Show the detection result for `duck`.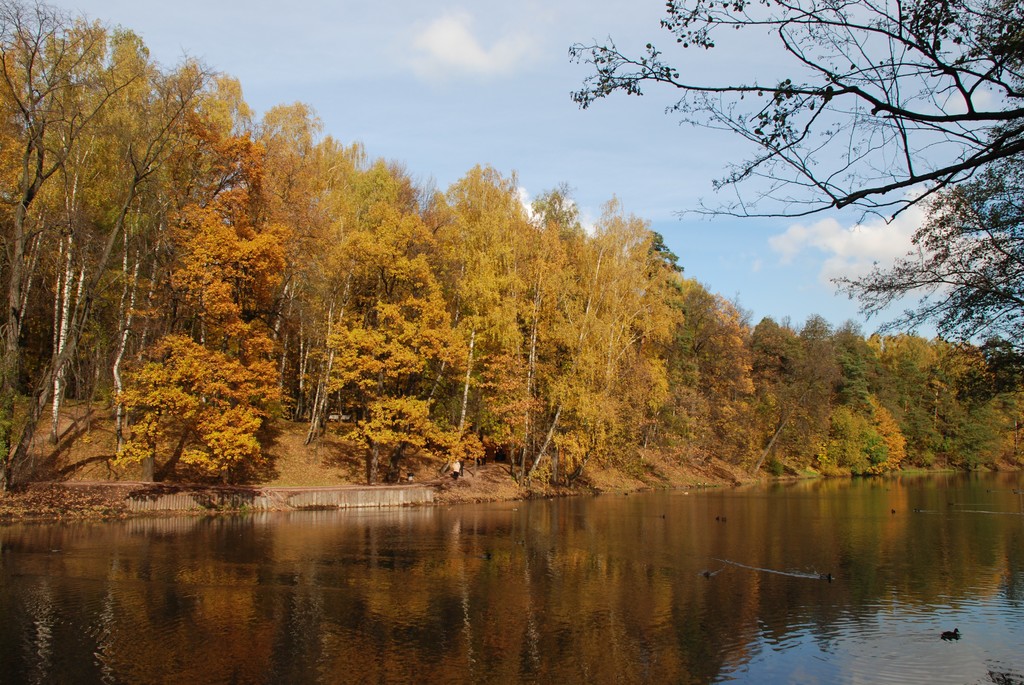
{"left": 938, "top": 627, "right": 962, "bottom": 639}.
